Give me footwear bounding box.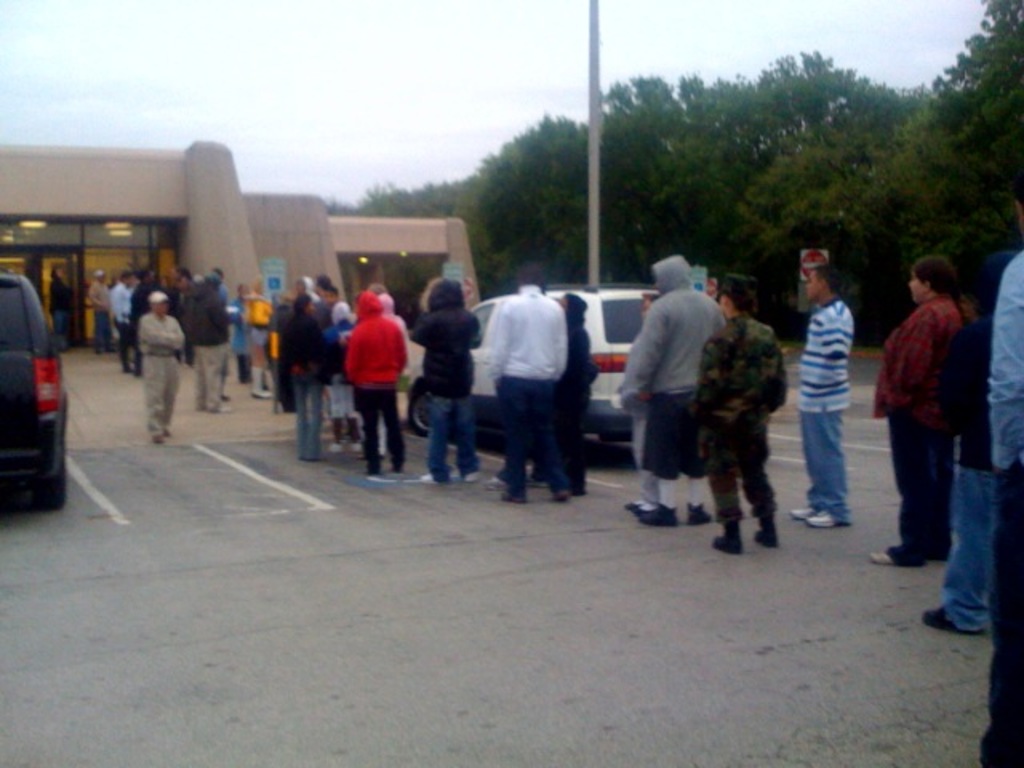
{"x1": 635, "y1": 506, "x2": 678, "y2": 523}.
